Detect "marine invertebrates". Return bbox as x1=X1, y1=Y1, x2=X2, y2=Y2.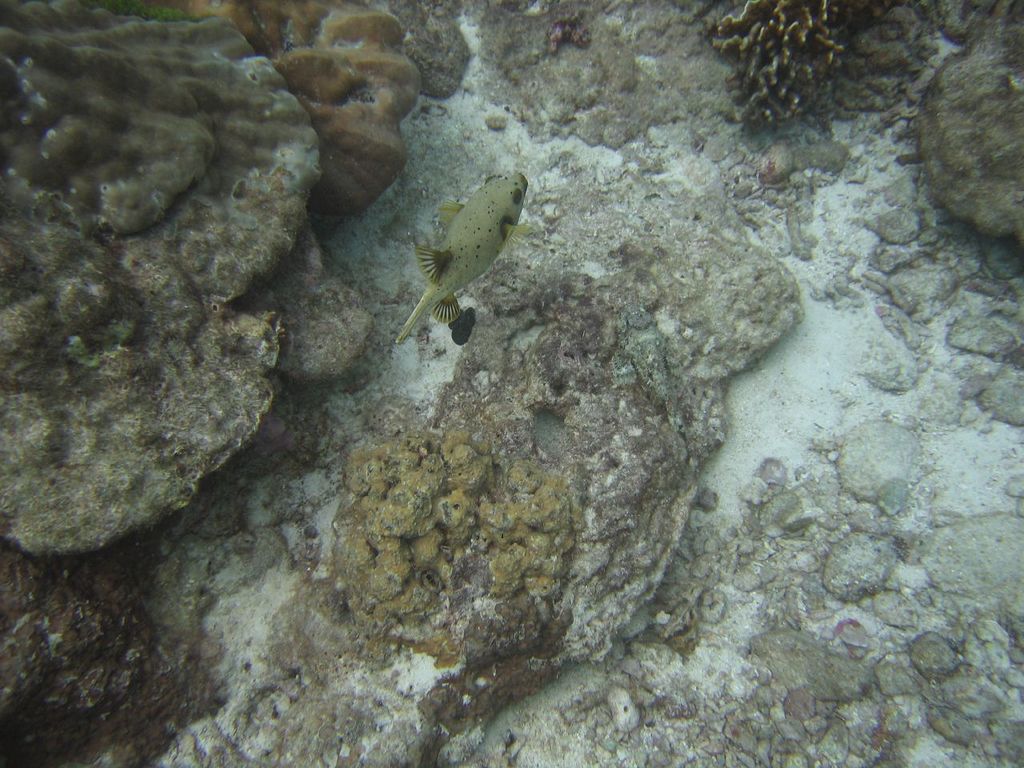
x1=160, y1=0, x2=430, y2=255.
